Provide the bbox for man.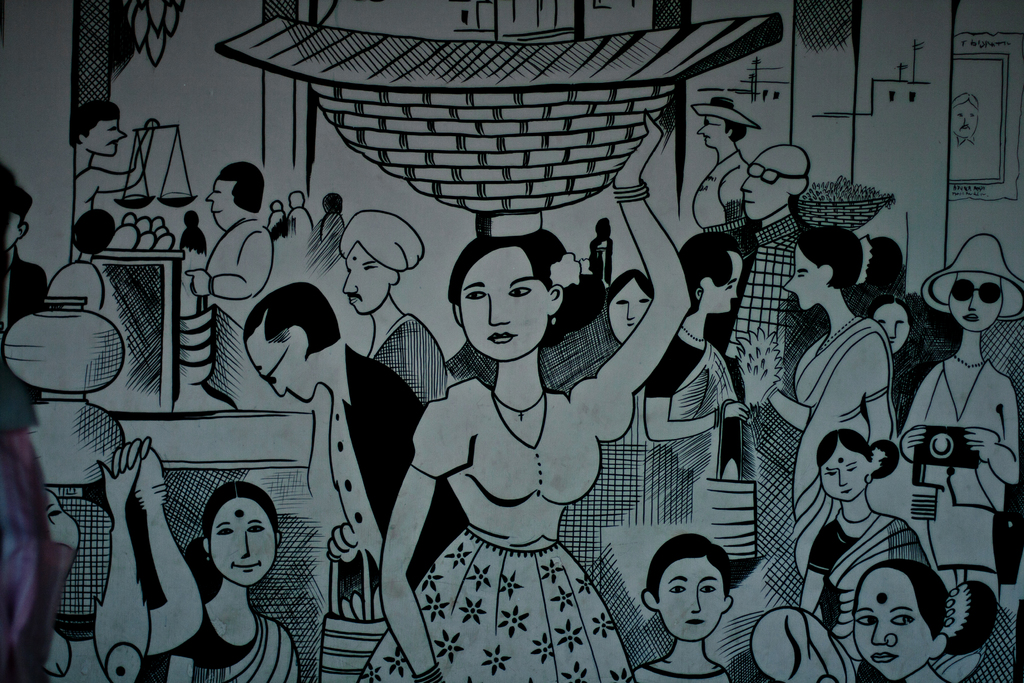
l=72, t=104, r=158, b=252.
